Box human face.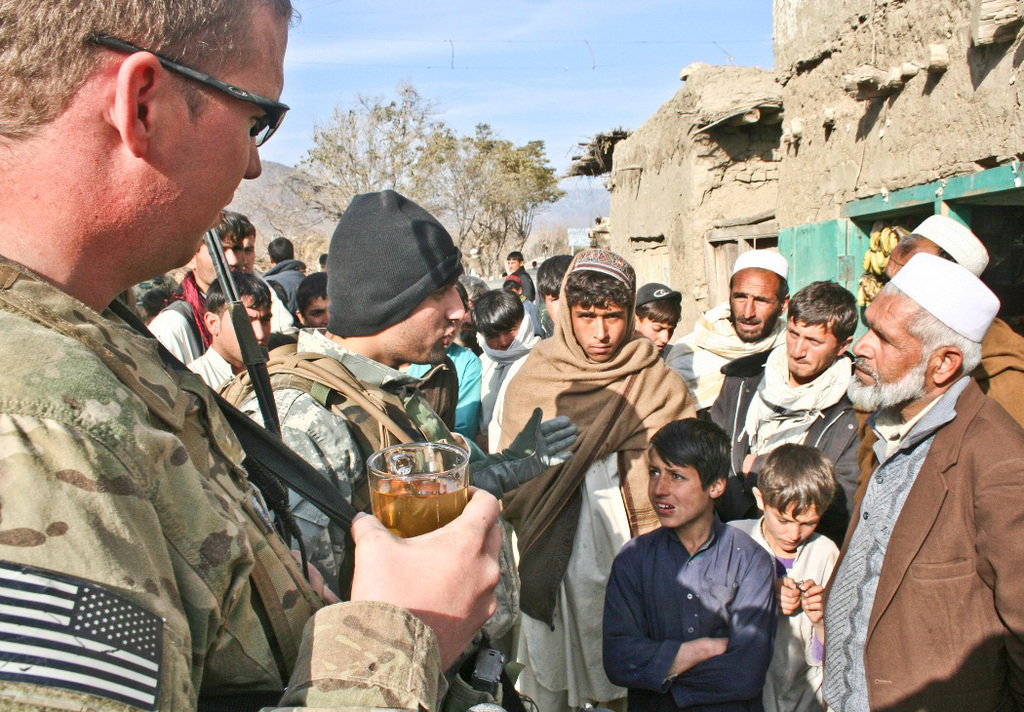
bbox=(650, 448, 703, 526).
